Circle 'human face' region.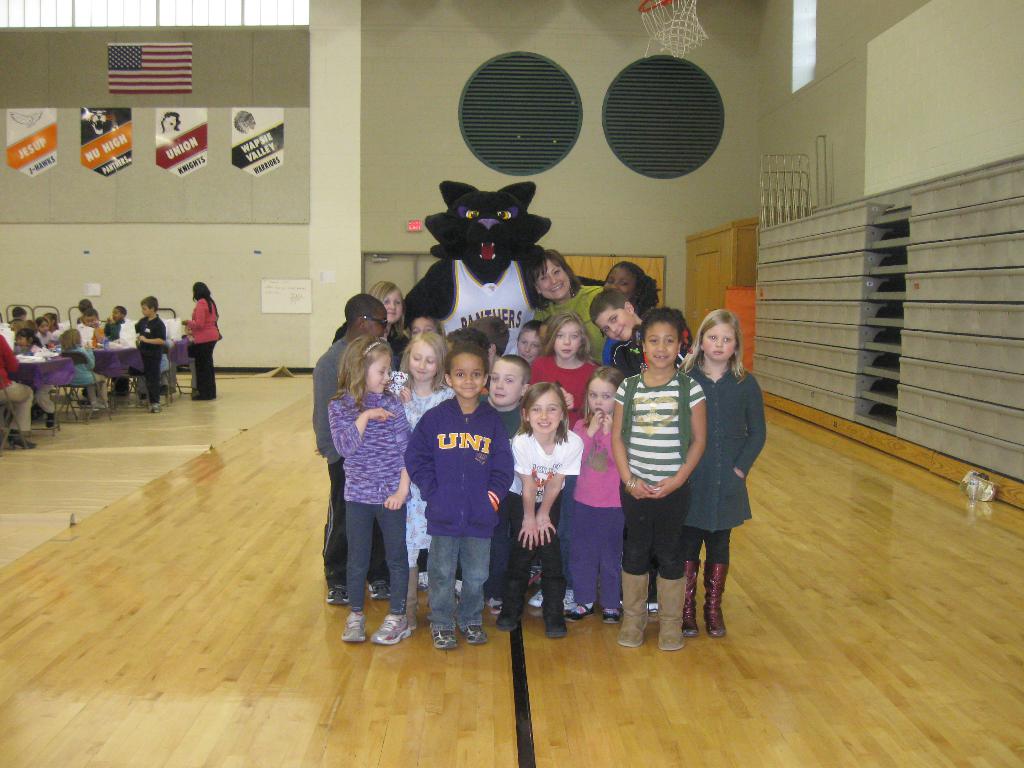
Region: bbox=(491, 360, 520, 404).
